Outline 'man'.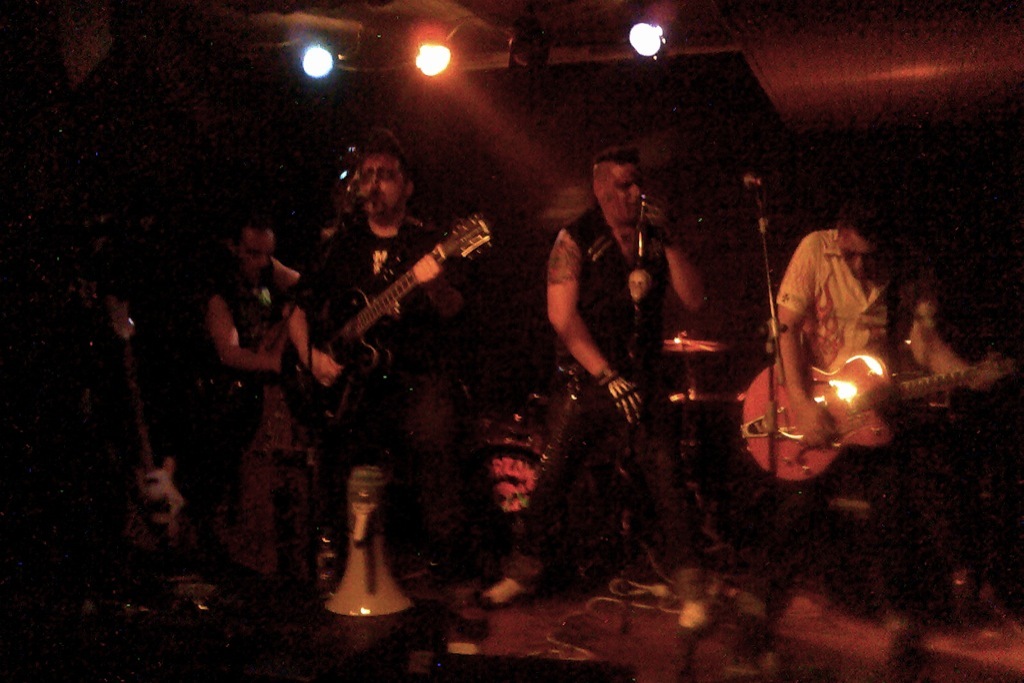
Outline: detection(768, 209, 900, 592).
